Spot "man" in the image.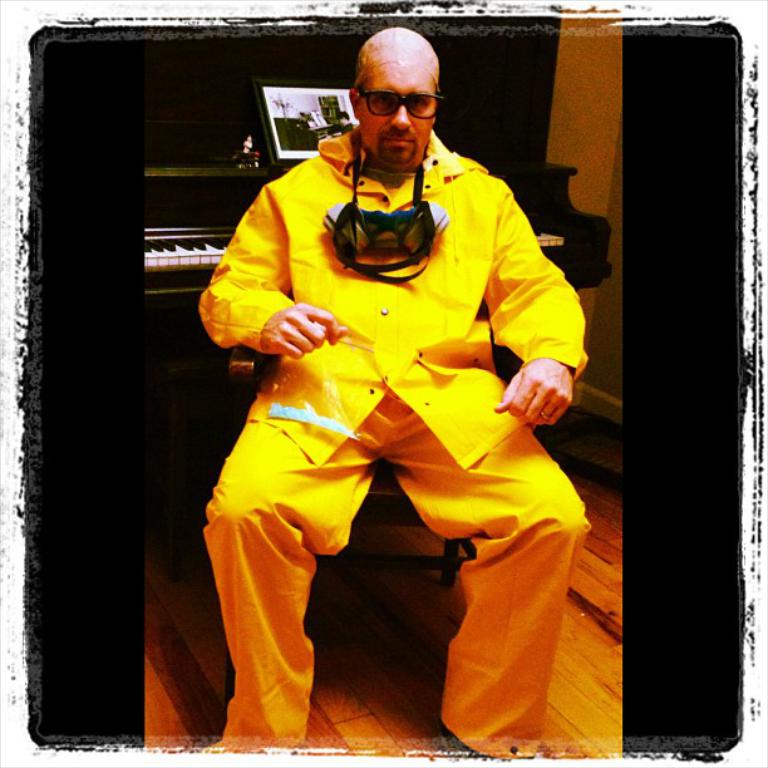
"man" found at region(203, 44, 587, 750).
